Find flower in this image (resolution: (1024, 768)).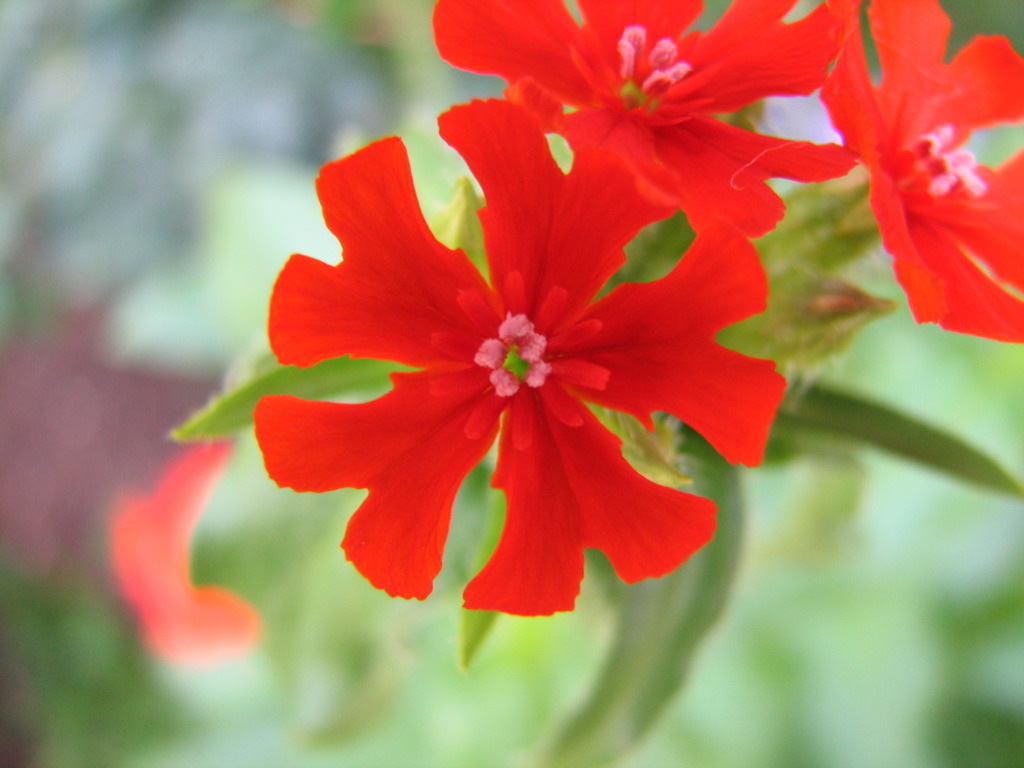
x1=433, y1=0, x2=859, y2=179.
